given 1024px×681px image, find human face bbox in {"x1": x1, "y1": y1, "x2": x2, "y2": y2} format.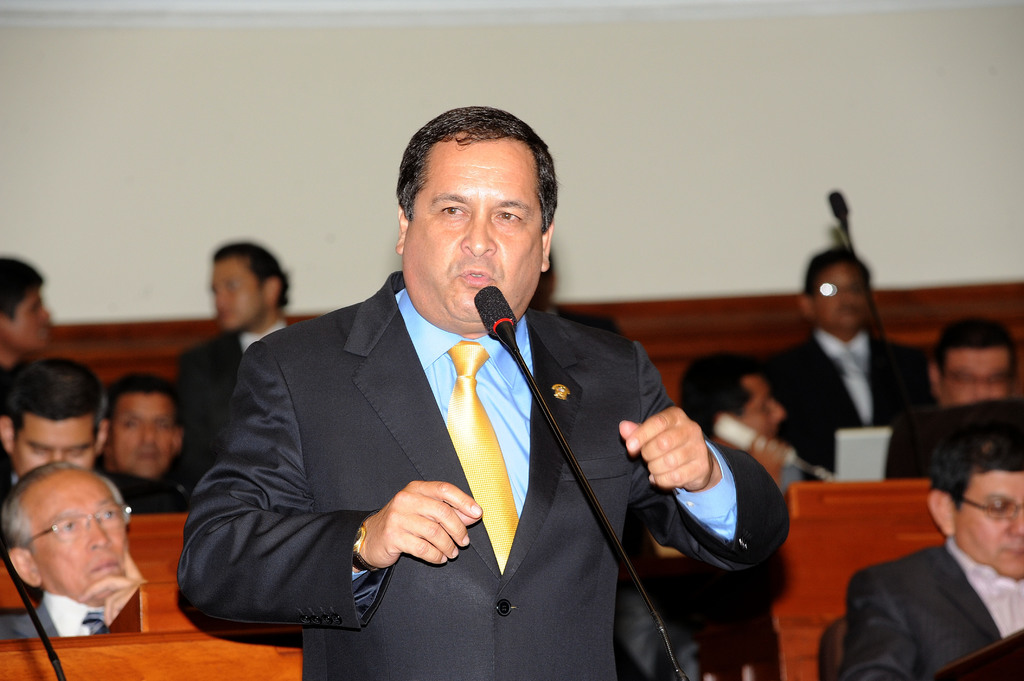
{"x1": 207, "y1": 258, "x2": 262, "y2": 332}.
